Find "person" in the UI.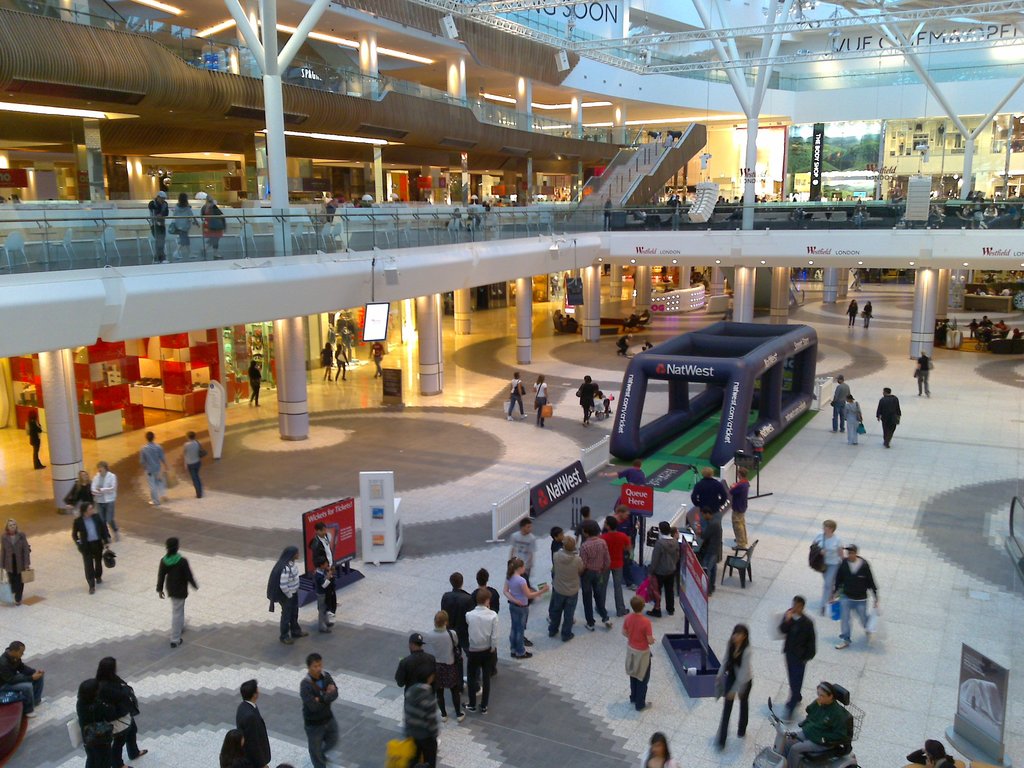
UI element at (401,668,441,767).
